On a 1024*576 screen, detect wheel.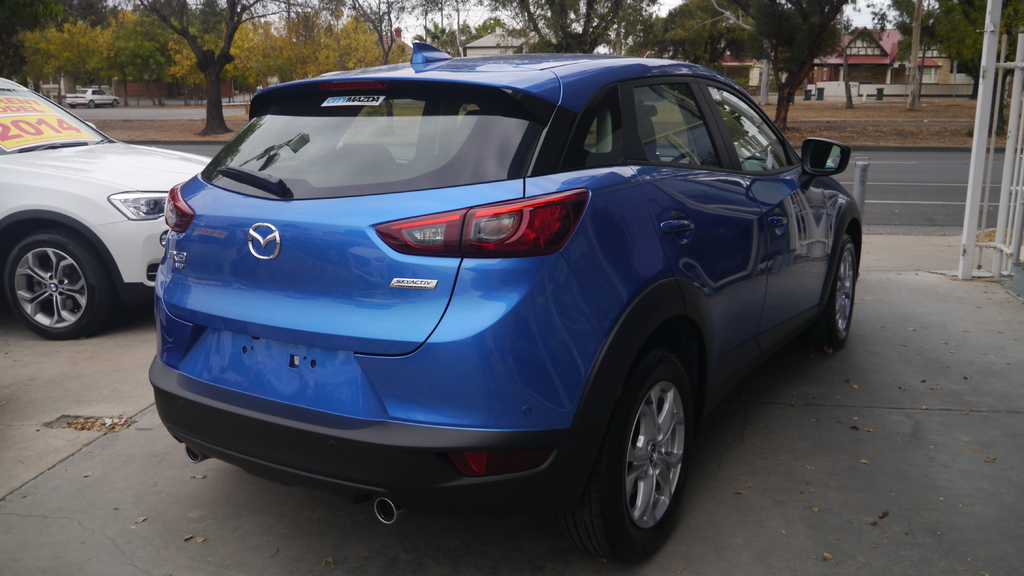
Rect(90, 100, 94, 106).
